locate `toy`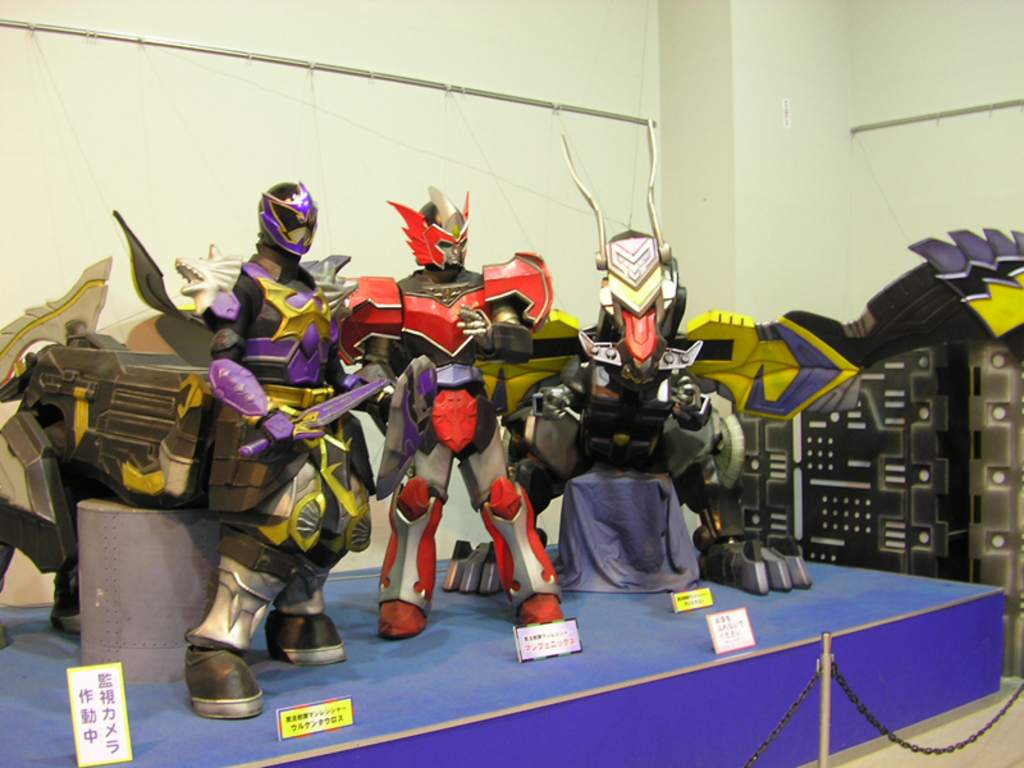
[321, 195, 598, 653]
